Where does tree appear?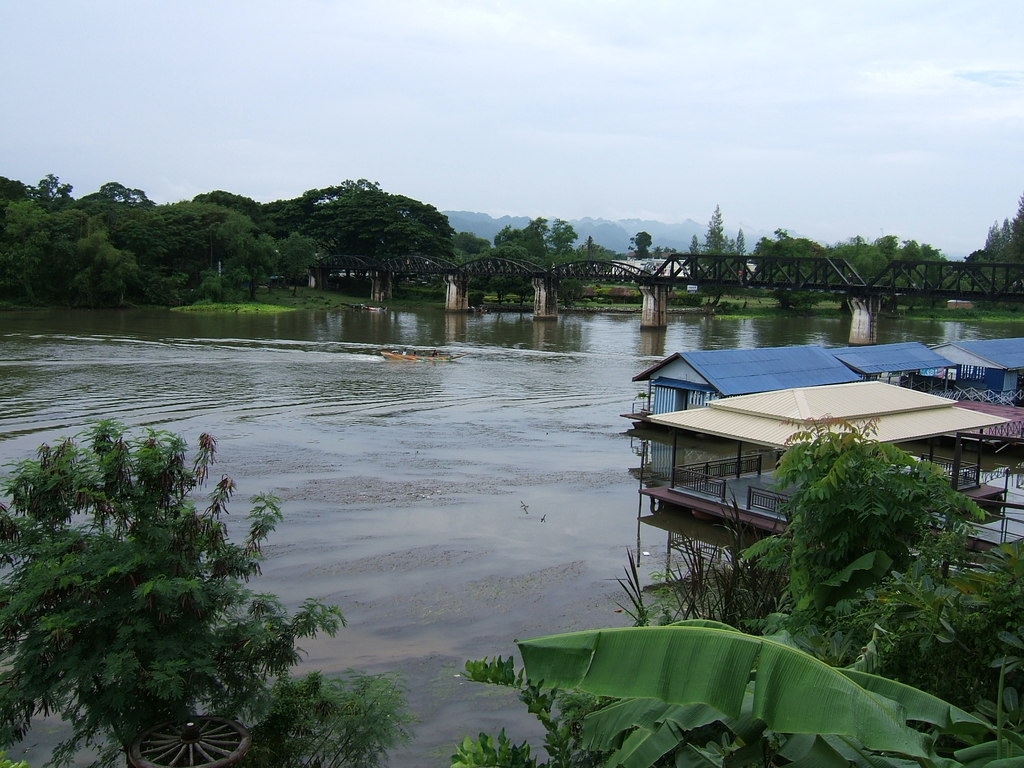
Appears at crop(0, 170, 121, 305).
